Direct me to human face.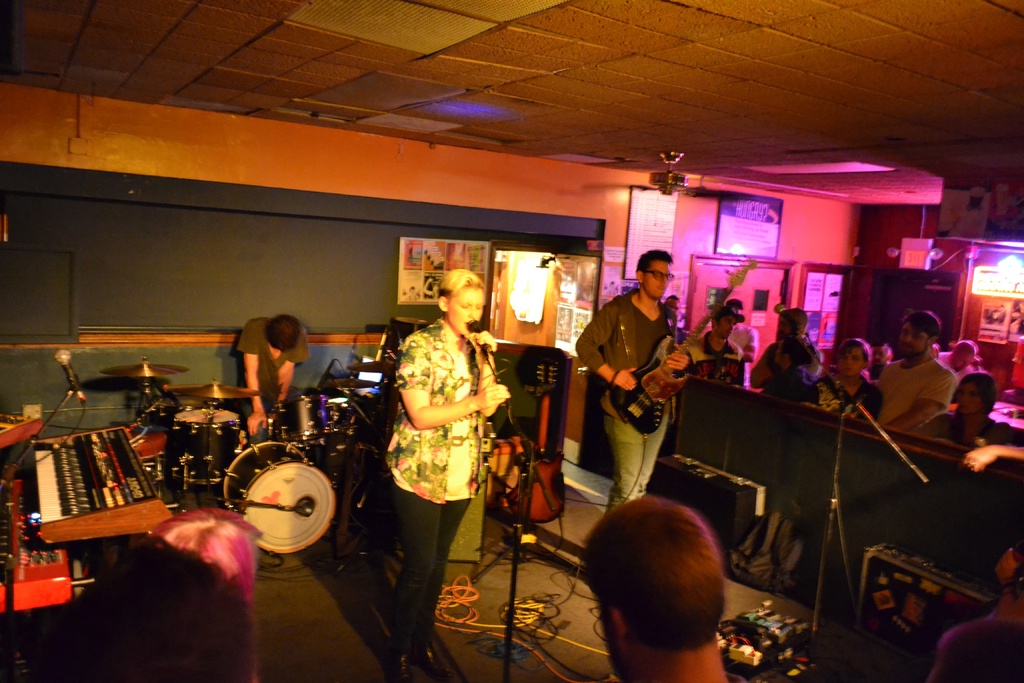
Direction: x1=600, y1=599, x2=617, y2=678.
